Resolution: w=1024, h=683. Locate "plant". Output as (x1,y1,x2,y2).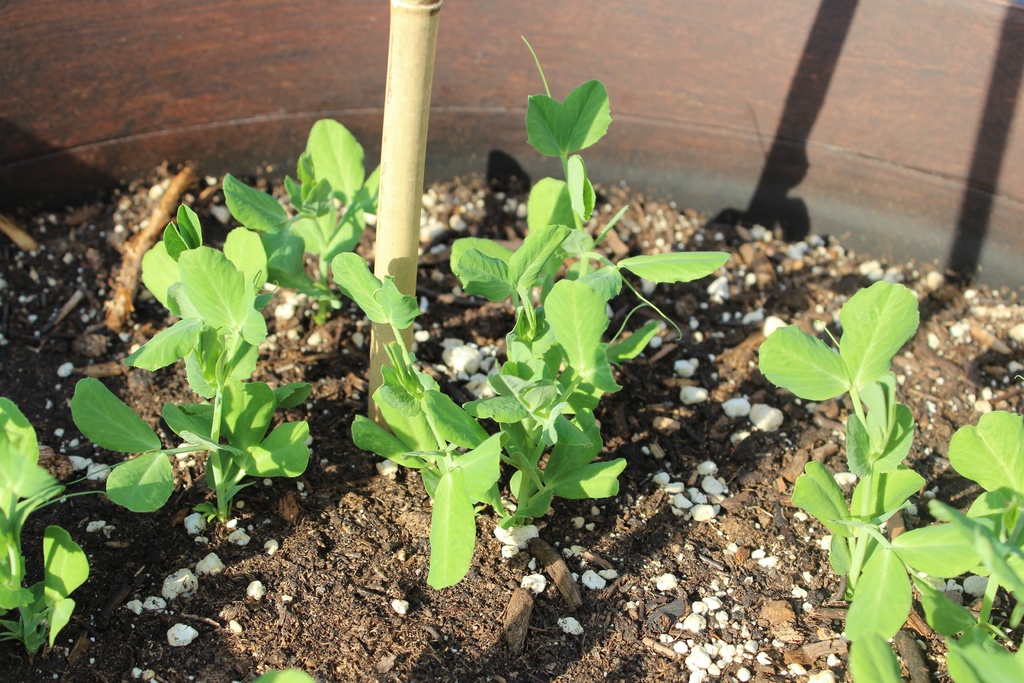
(70,114,425,534).
